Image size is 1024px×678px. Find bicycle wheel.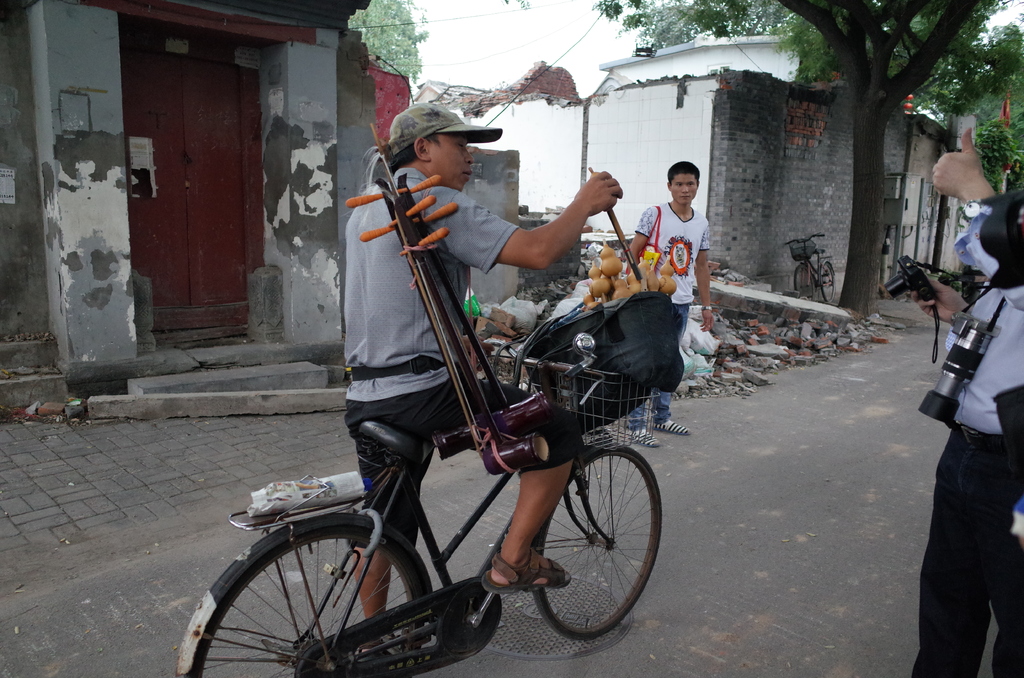
(532,440,663,636).
